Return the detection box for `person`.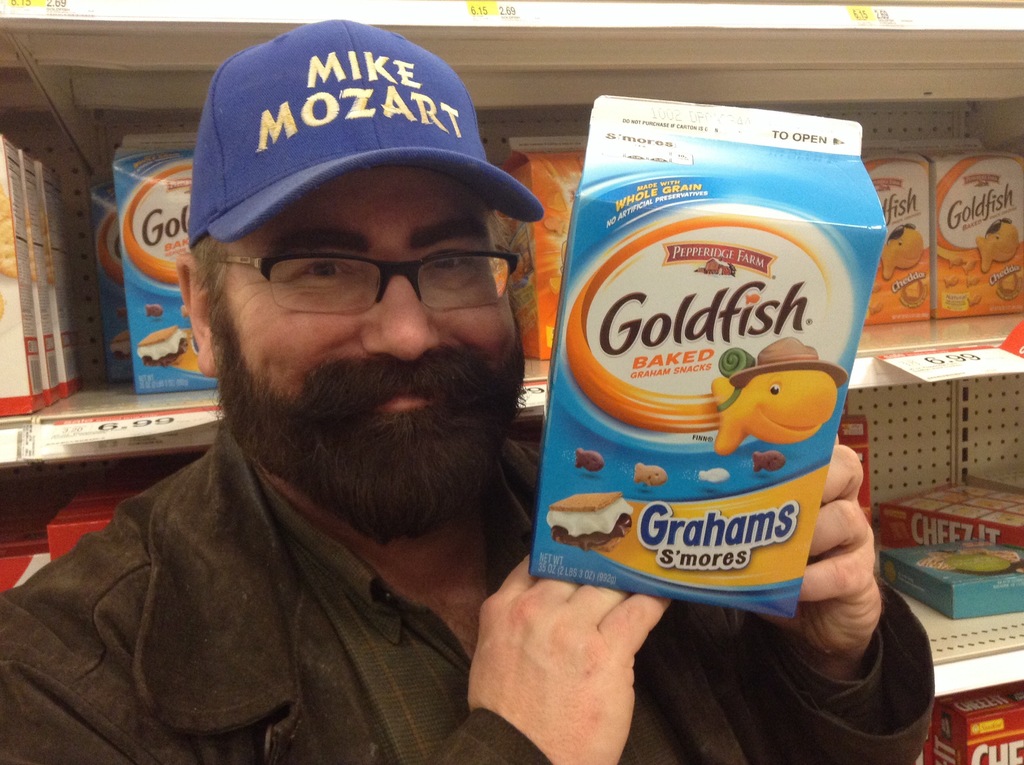
0/21/936/764.
